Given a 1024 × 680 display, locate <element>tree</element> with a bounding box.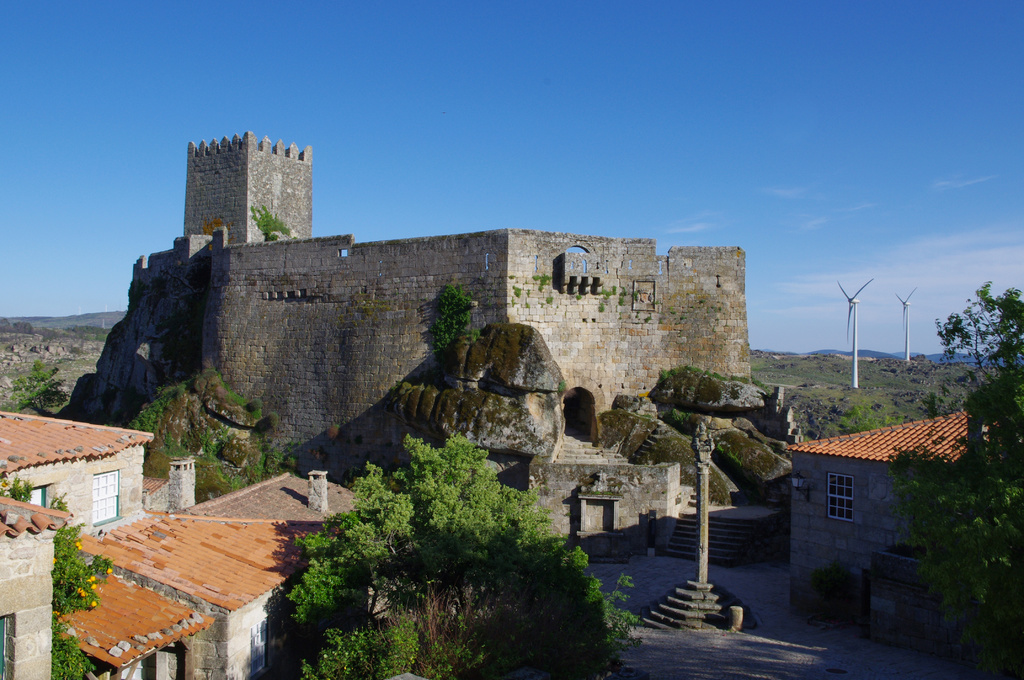
Located: [left=884, top=281, right=1023, bottom=679].
